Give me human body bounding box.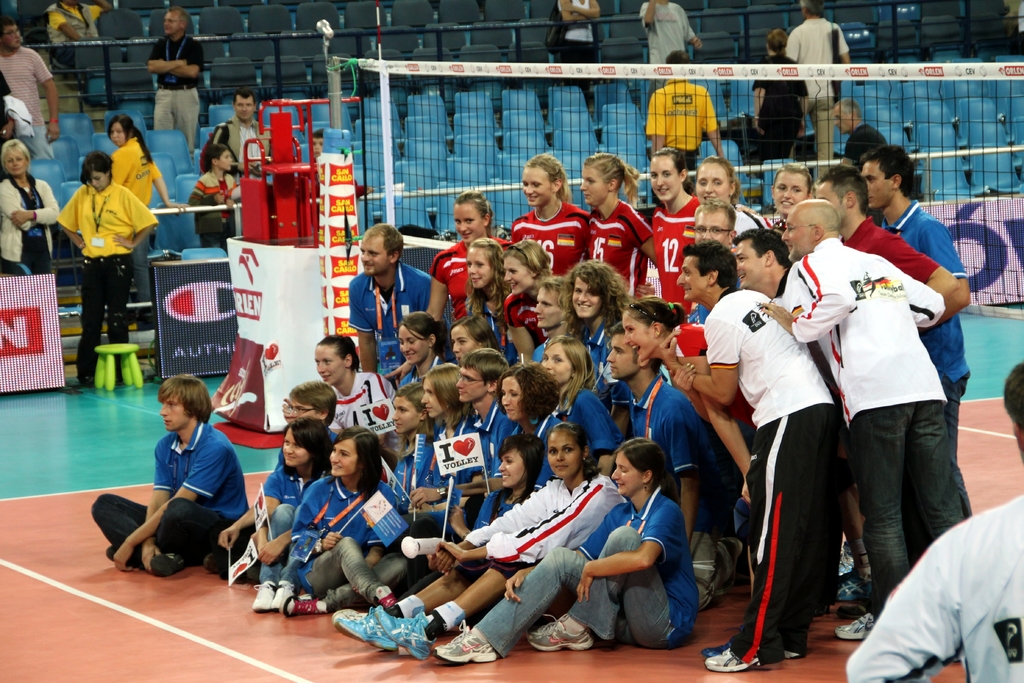
x1=187 y1=146 x2=239 y2=247.
